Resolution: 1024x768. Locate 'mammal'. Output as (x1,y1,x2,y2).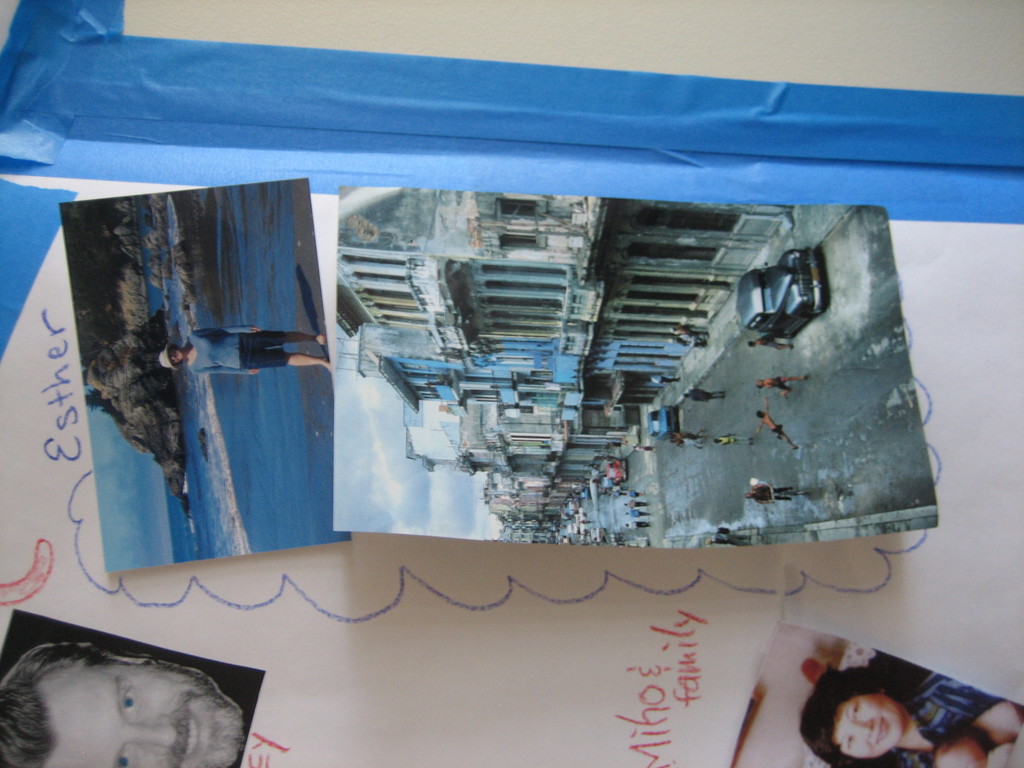
(668,438,706,447).
